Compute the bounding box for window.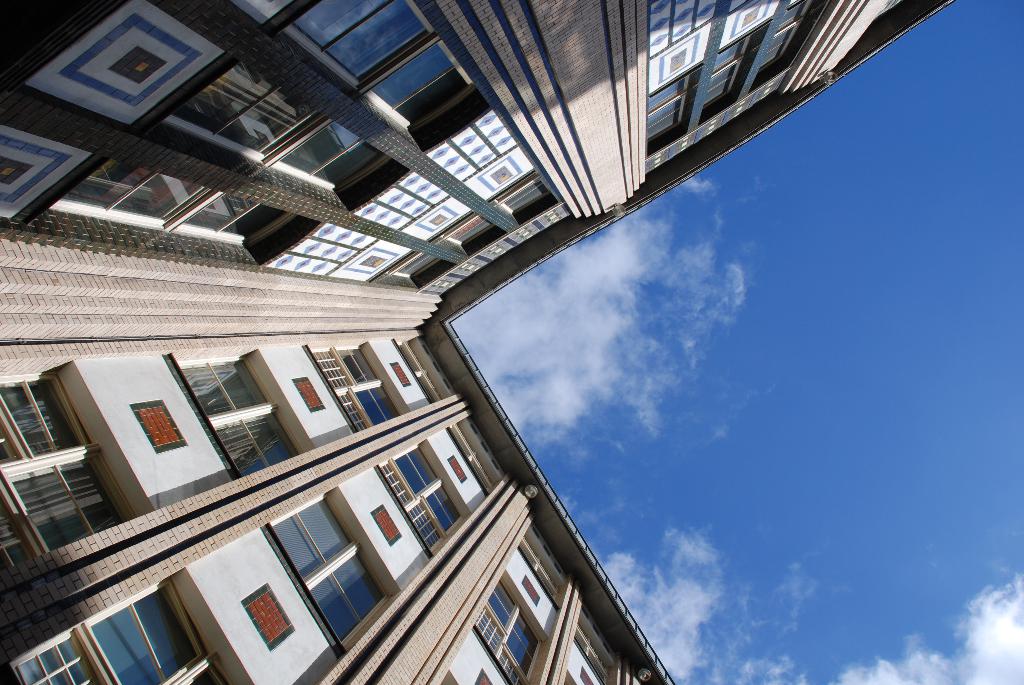
bbox=[87, 572, 238, 684].
